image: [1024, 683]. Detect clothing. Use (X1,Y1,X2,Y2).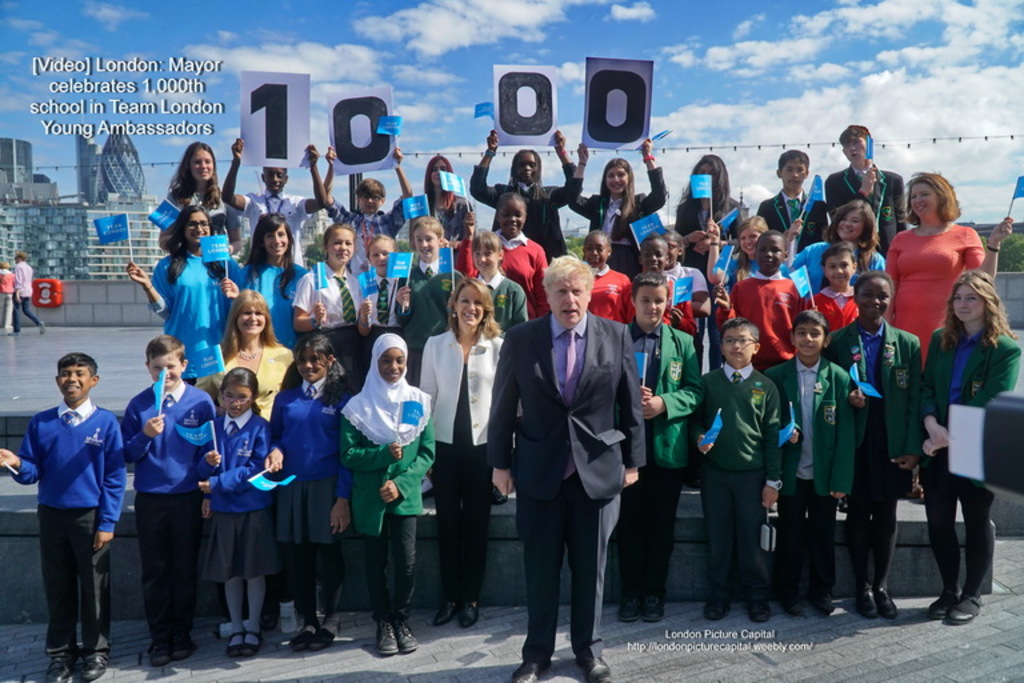
(923,317,1021,608).
